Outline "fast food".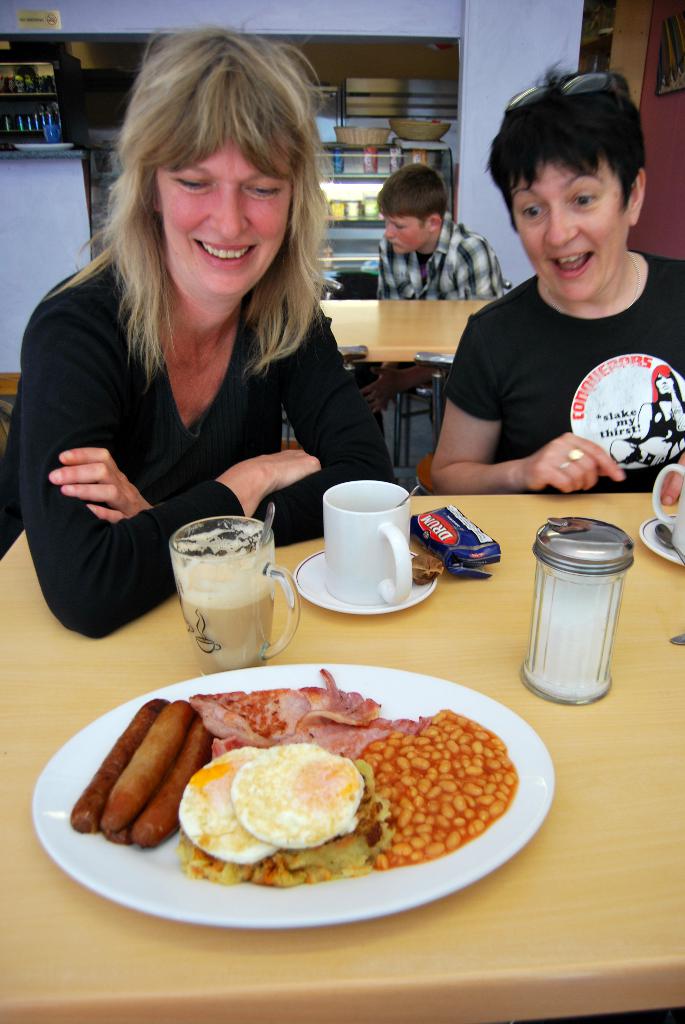
Outline: bbox=(350, 692, 521, 872).
